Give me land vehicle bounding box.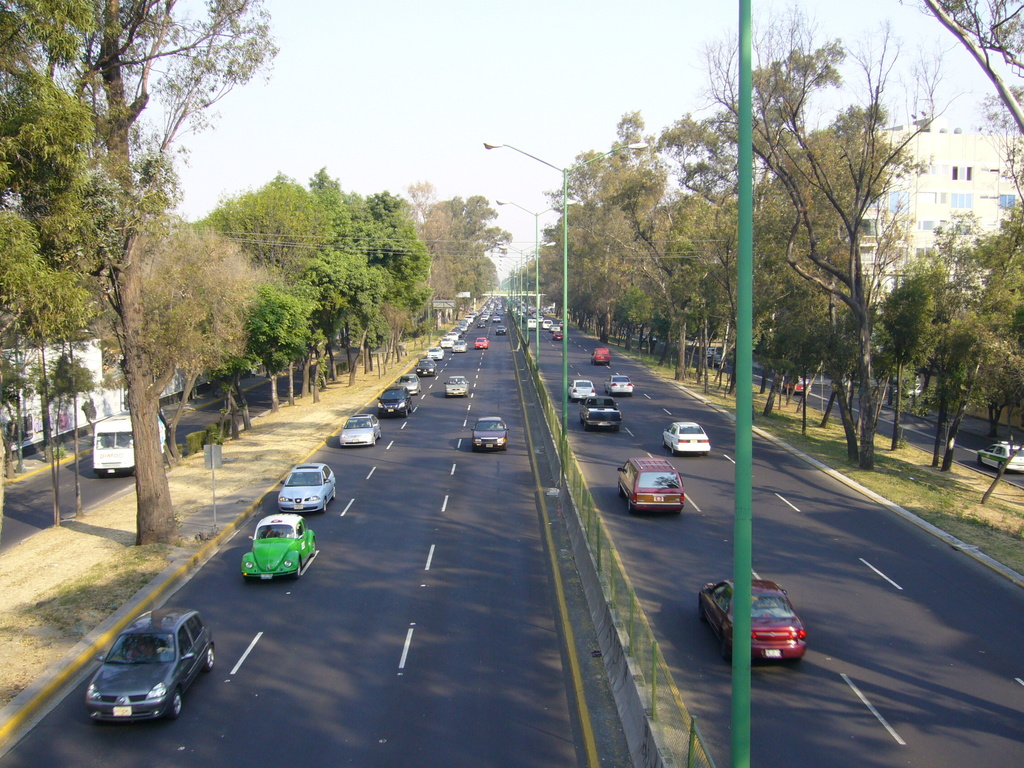
Rect(977, 438, 1023, 477).
